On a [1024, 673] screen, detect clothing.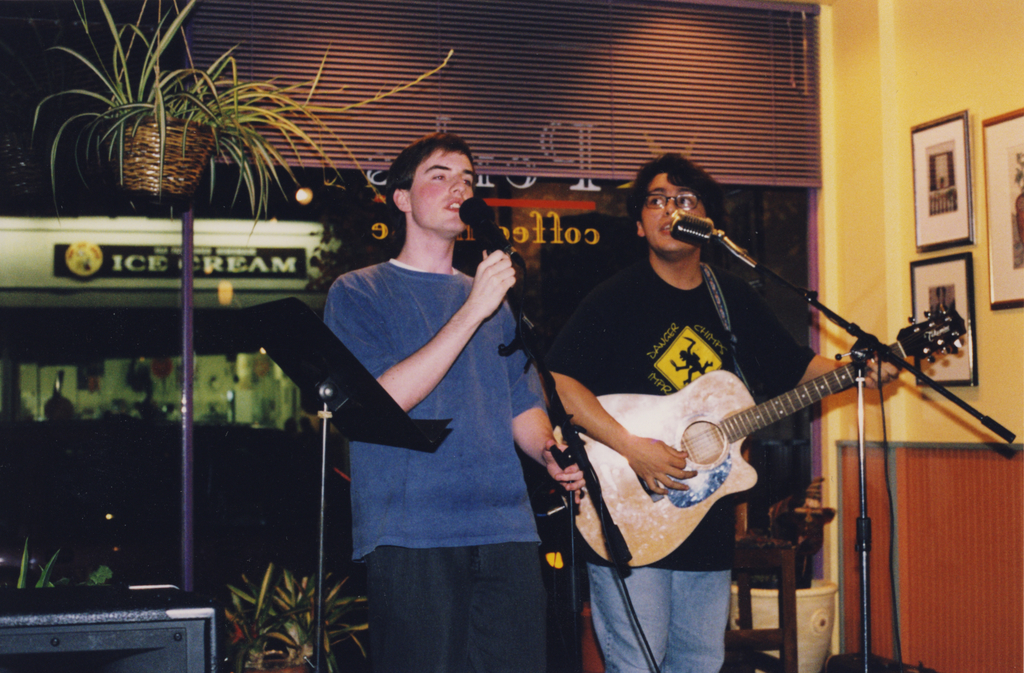
rect(550, 252, 812, 672).
